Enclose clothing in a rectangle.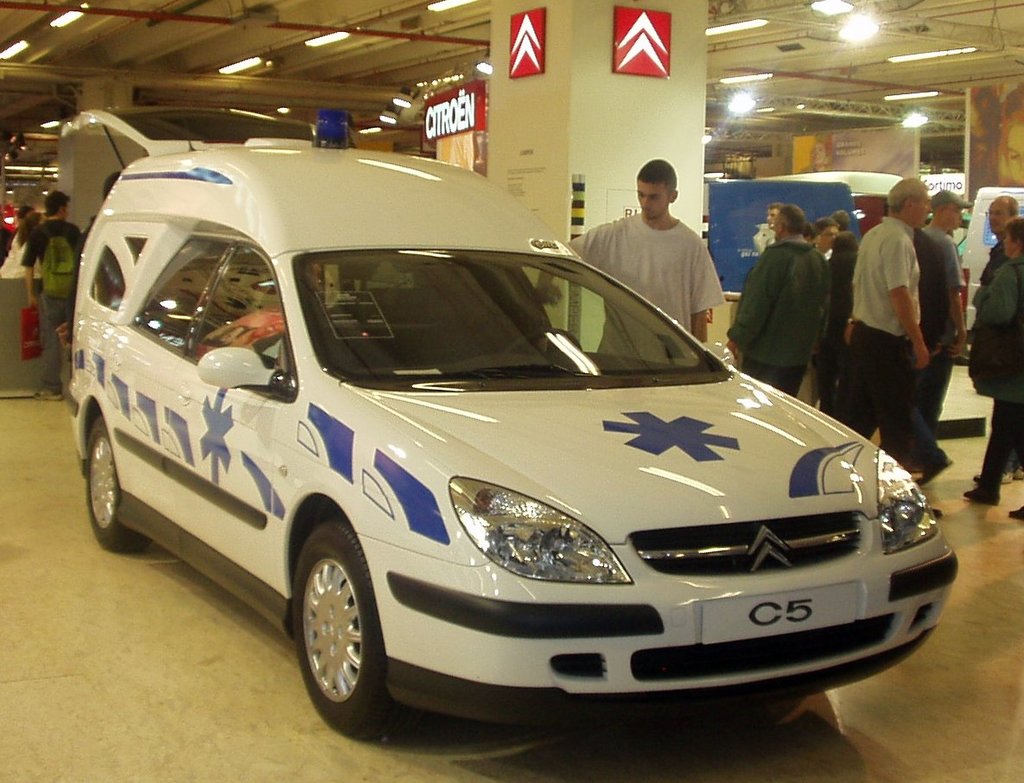
x1=552, y1=212, x2=723, y2=366.
